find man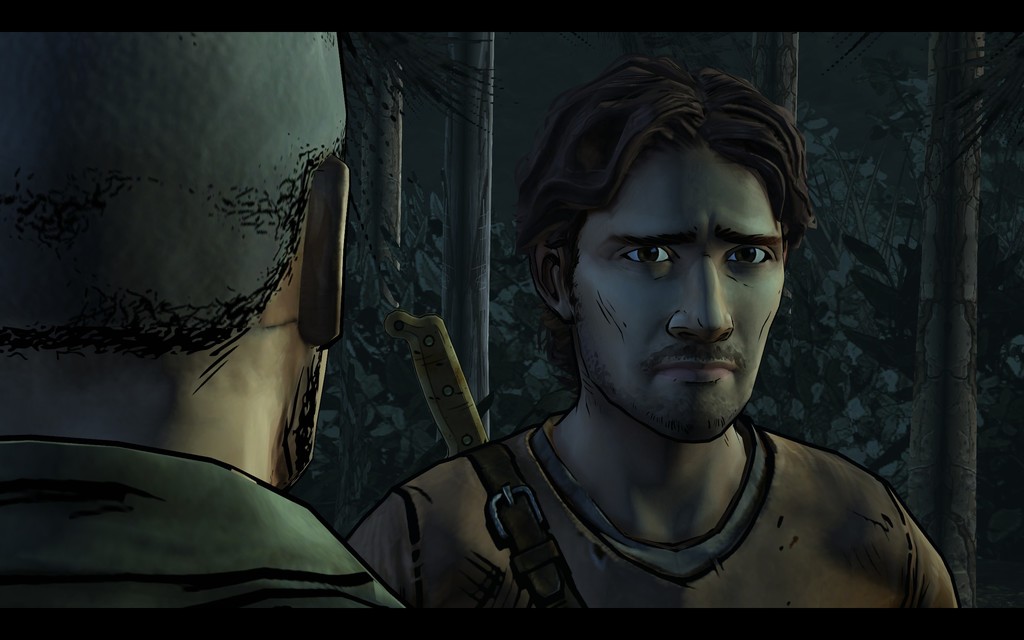
[344, 54, 957, 611]
